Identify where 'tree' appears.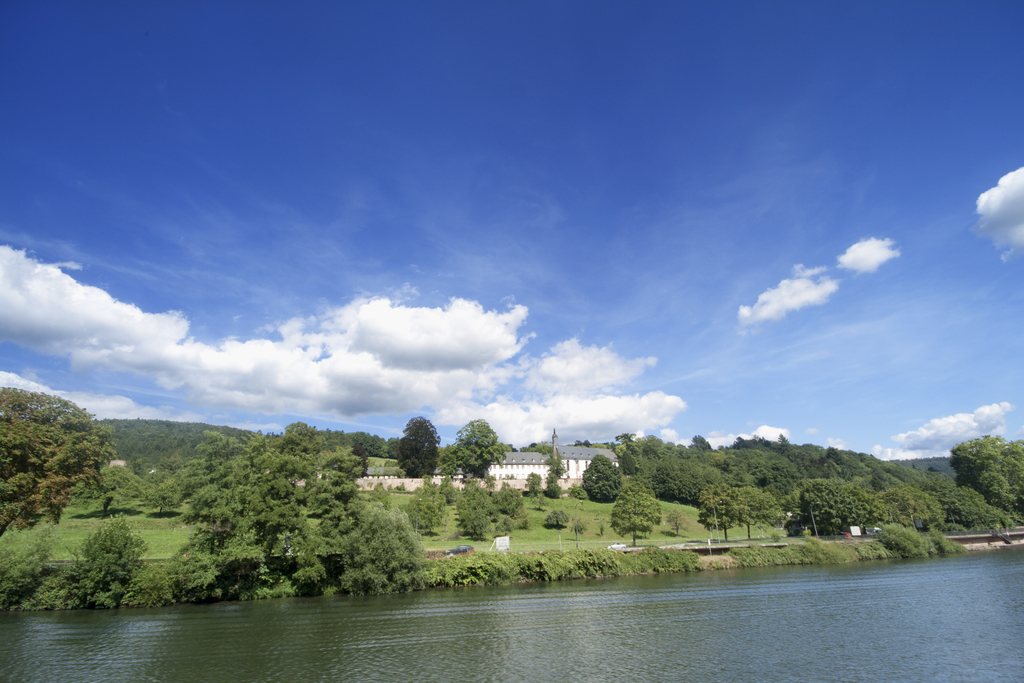
Appears at {"left": 808, "top": 487, "right": 868, "bottom": 528}.
